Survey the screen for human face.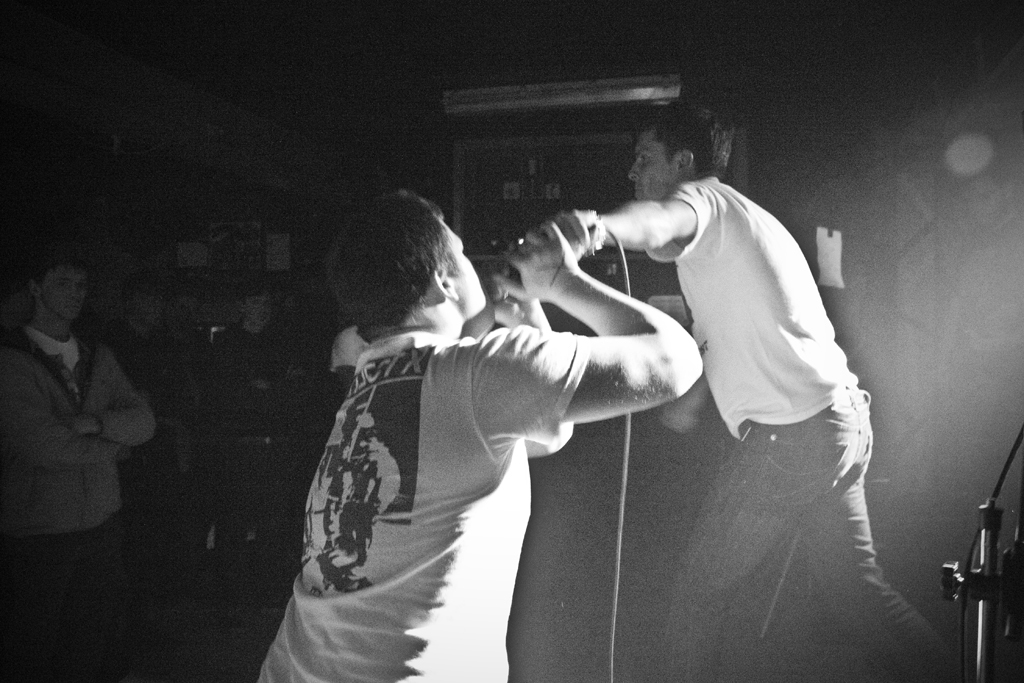
Survey found: 43:270:90:320.
